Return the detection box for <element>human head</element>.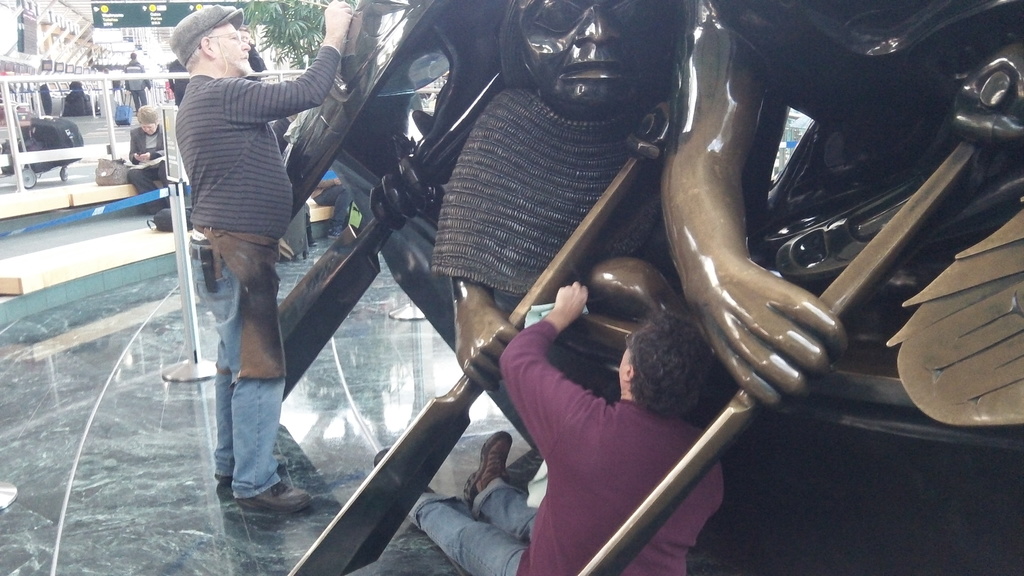
[x1=136, y1=102, x2=159, y2=135].
